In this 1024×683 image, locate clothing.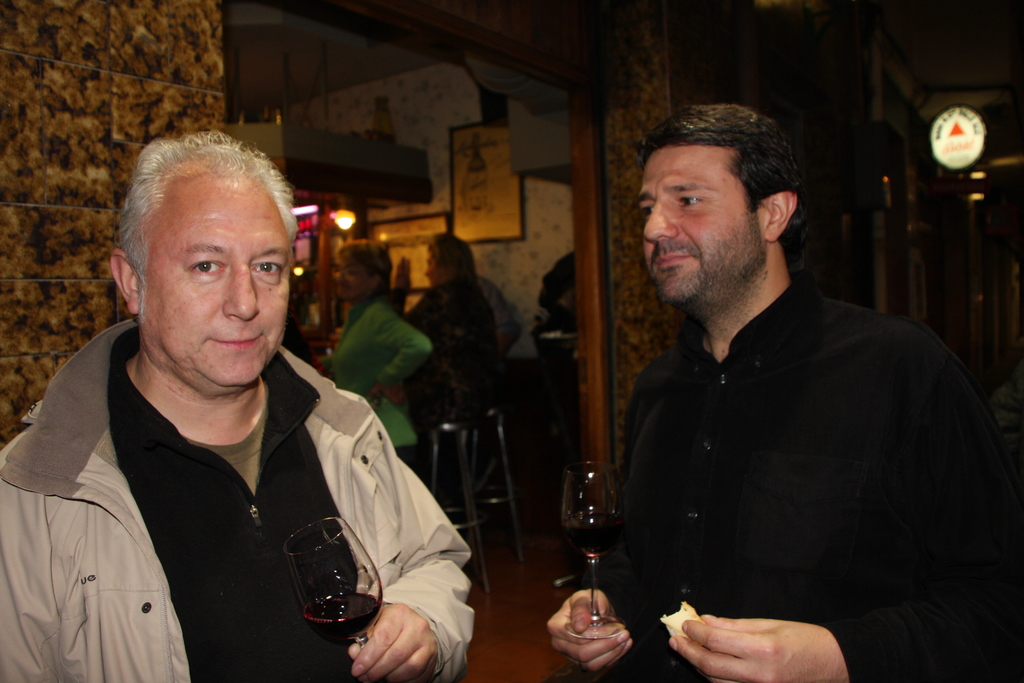
Bounding box: 319:293:432:466.
